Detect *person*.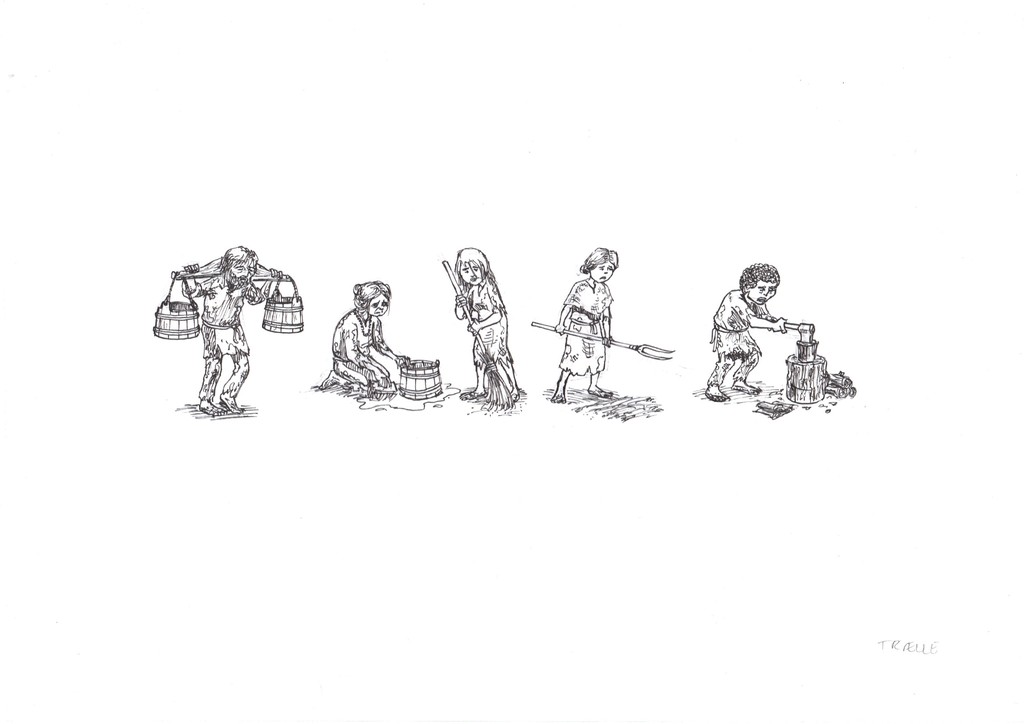
Detected at pyautogui.locateOnScreen(323, 280, 406, 399).
